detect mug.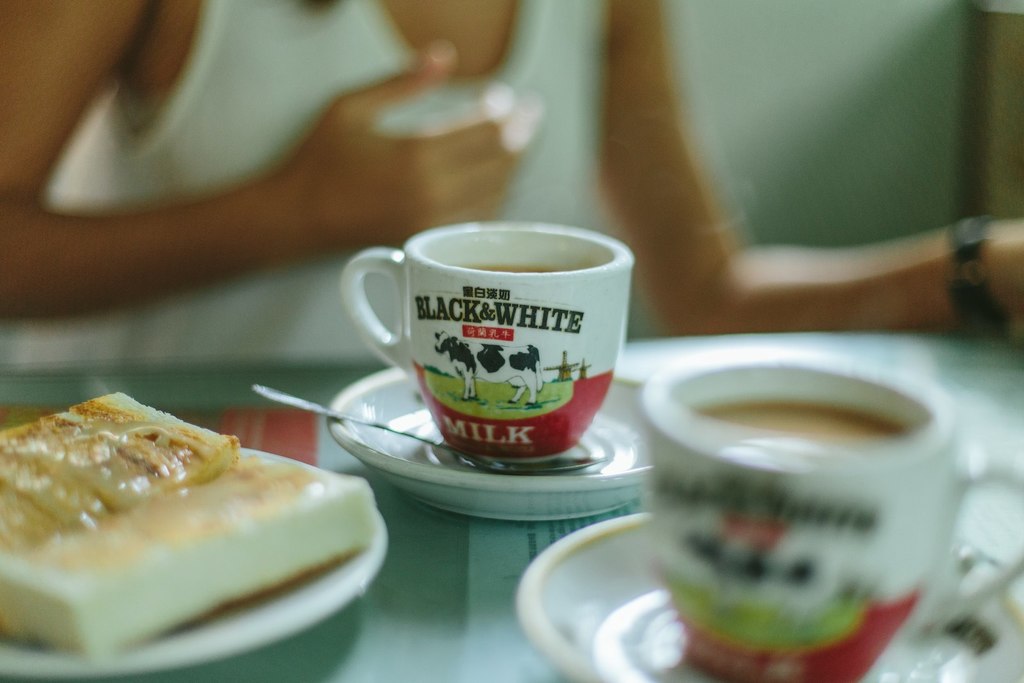
Detected at region(337, 219, 635, 462).
